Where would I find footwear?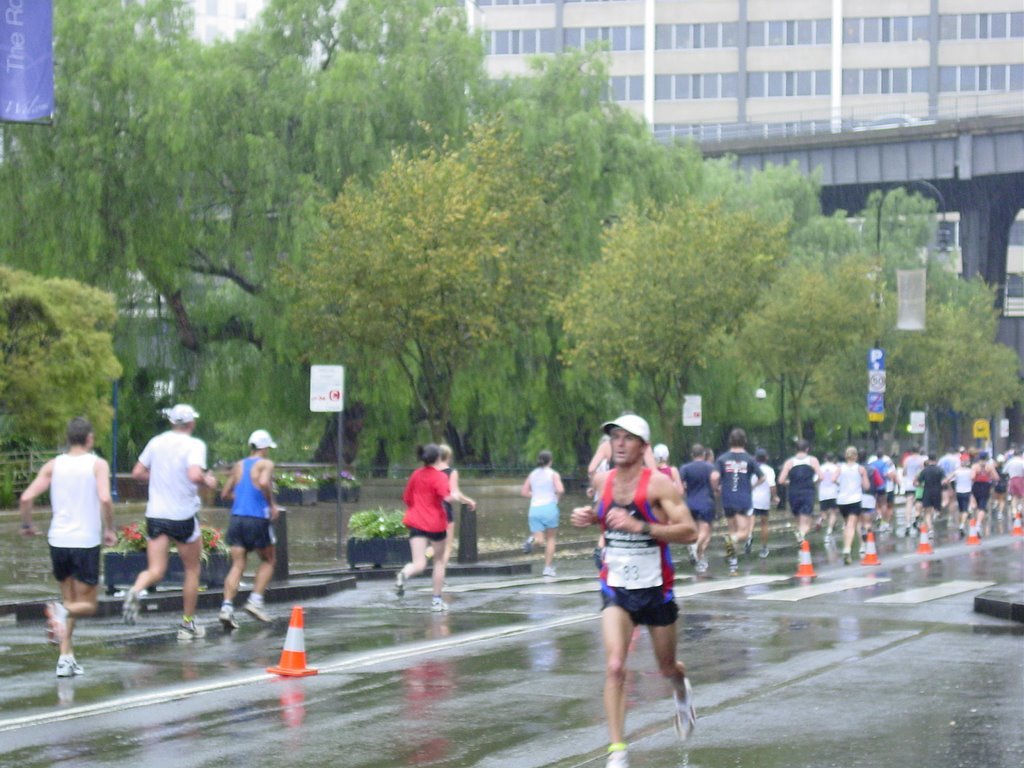
At x1=48 y1=599 x2=72 y2=647.
